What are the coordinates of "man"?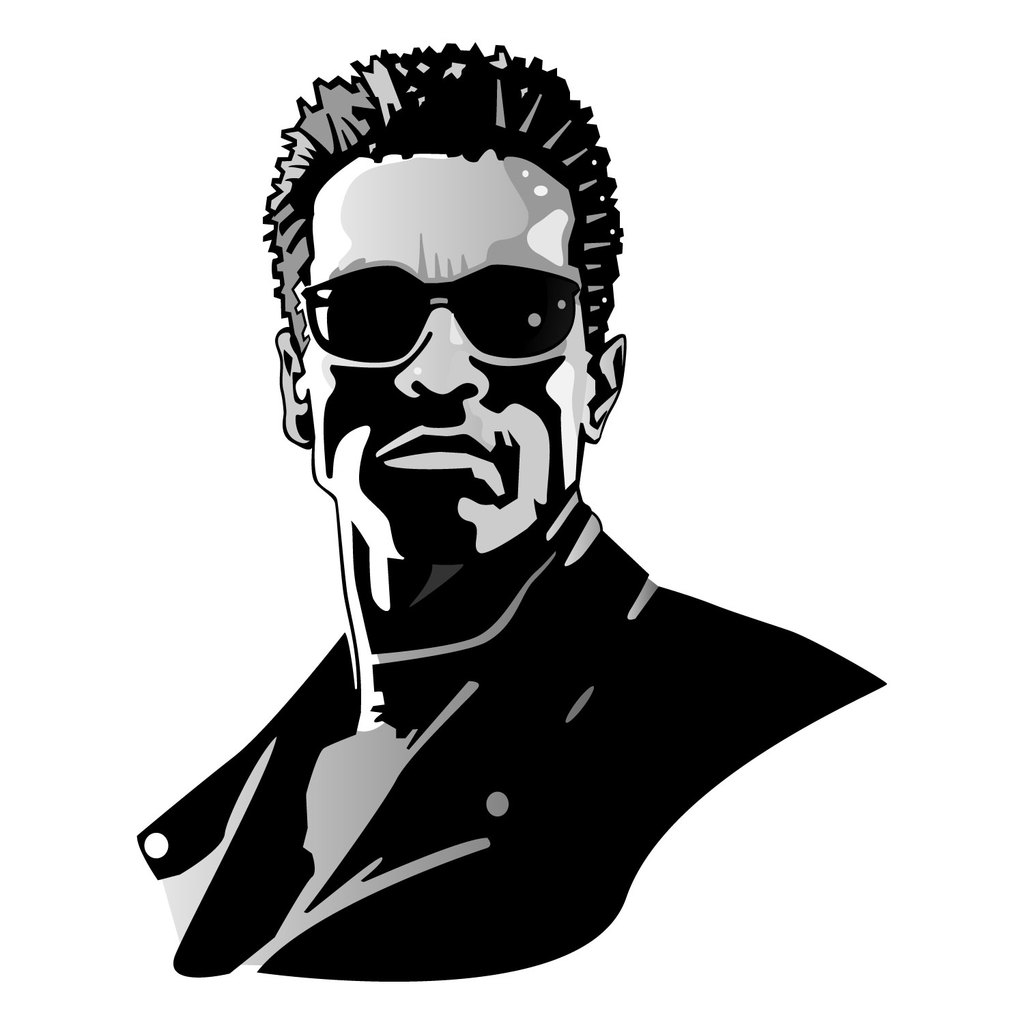
[133, 35, 900, 977].
